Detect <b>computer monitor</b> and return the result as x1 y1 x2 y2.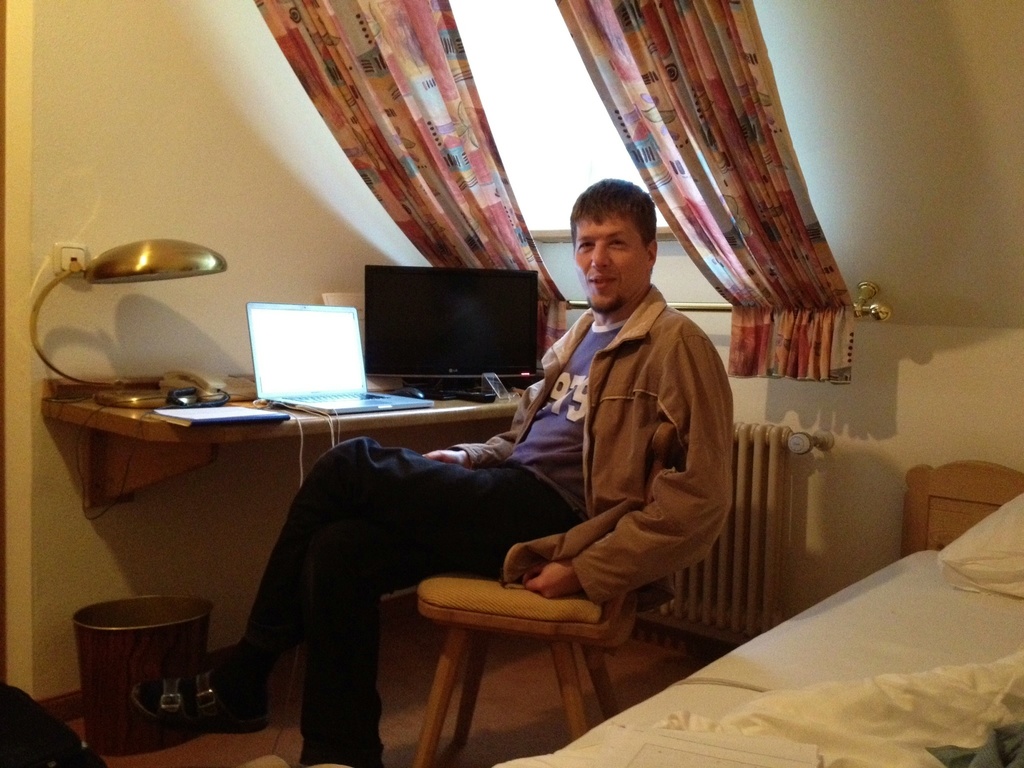
351 262 520 385.
